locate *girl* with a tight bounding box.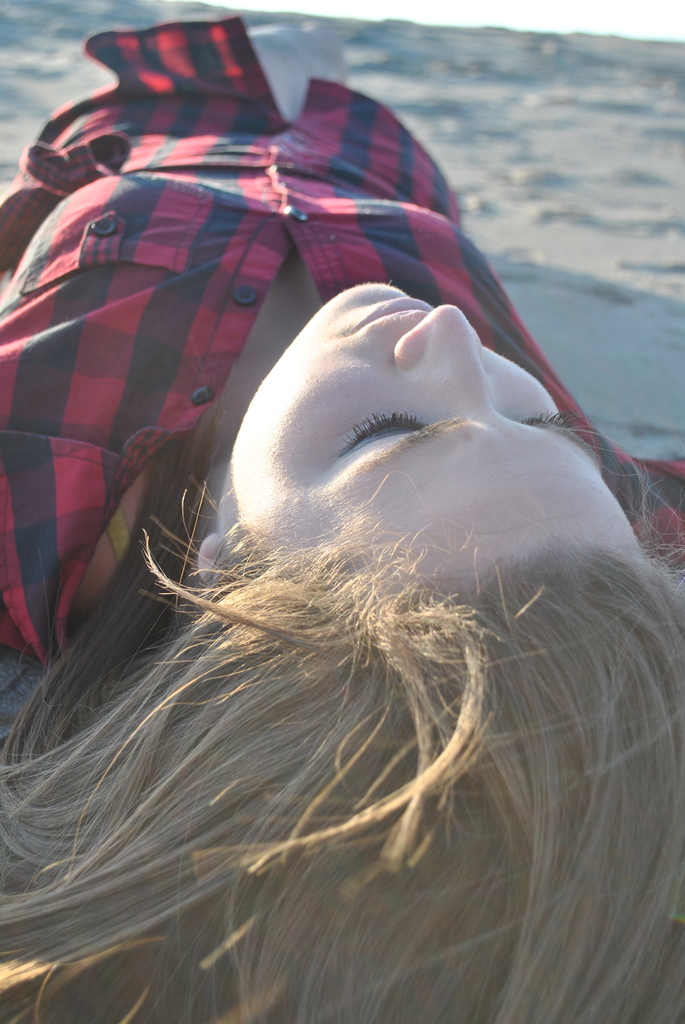
0,15,684,1023.
